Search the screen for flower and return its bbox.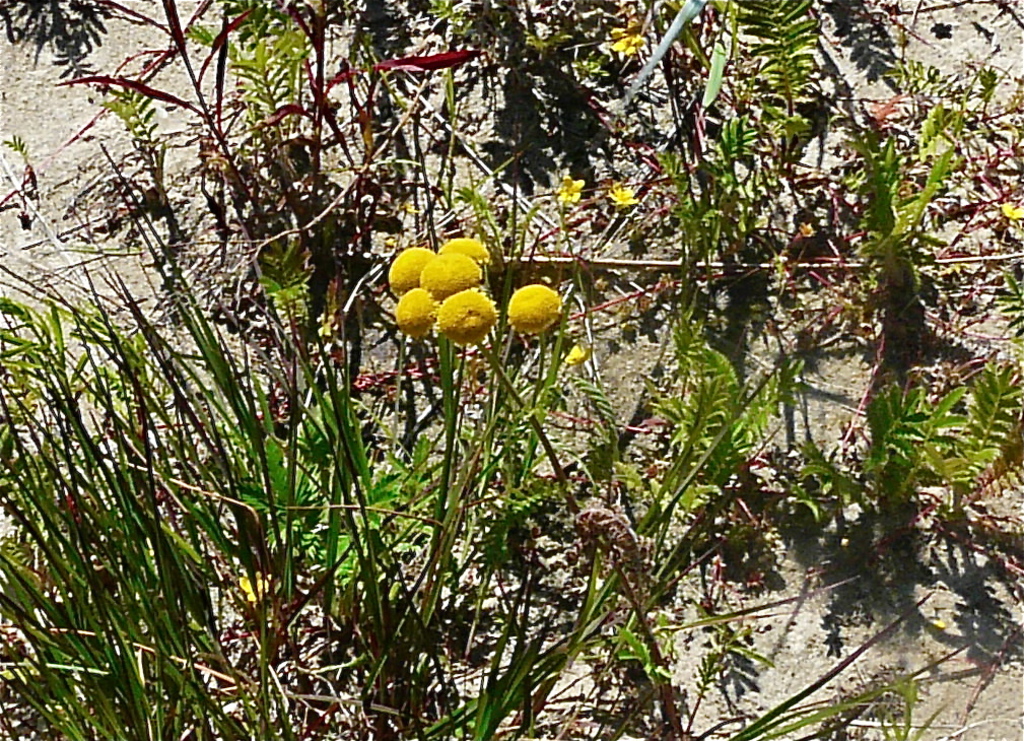
Found: 506 279 562 344.
